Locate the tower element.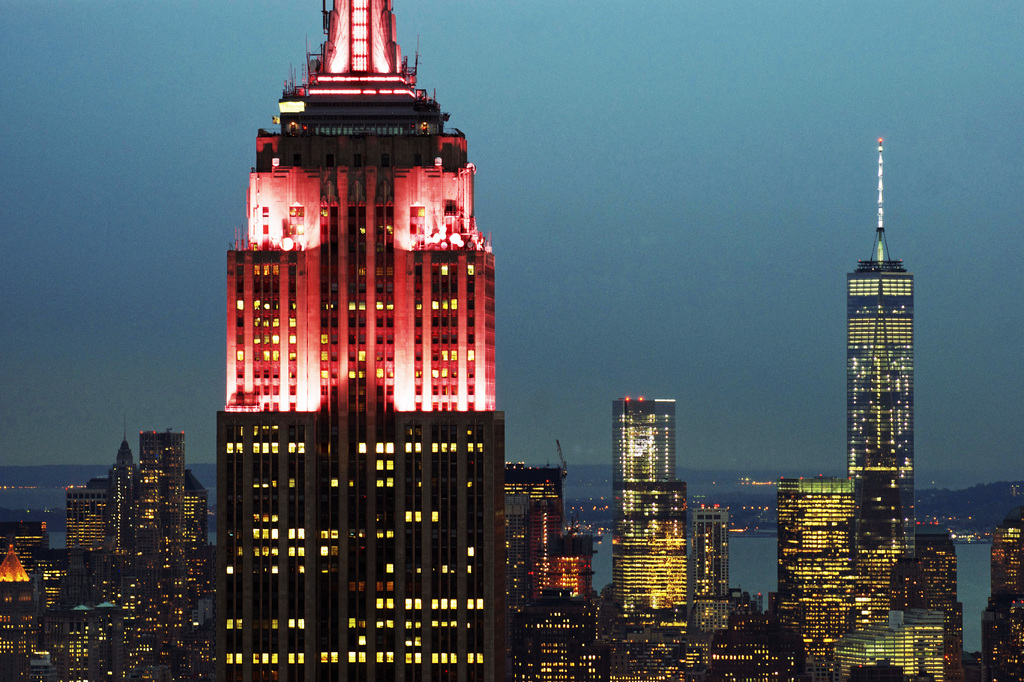
Element bbox: select_region(760, 478, 900, 681).
